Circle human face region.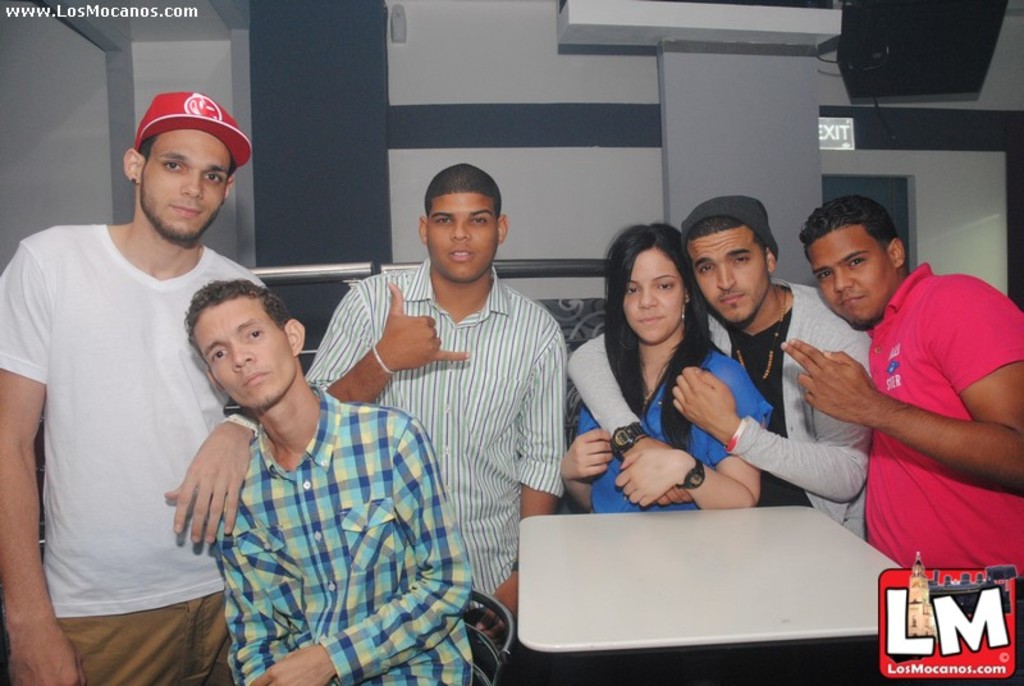
Region: box=[183, 298, 298, 408].
